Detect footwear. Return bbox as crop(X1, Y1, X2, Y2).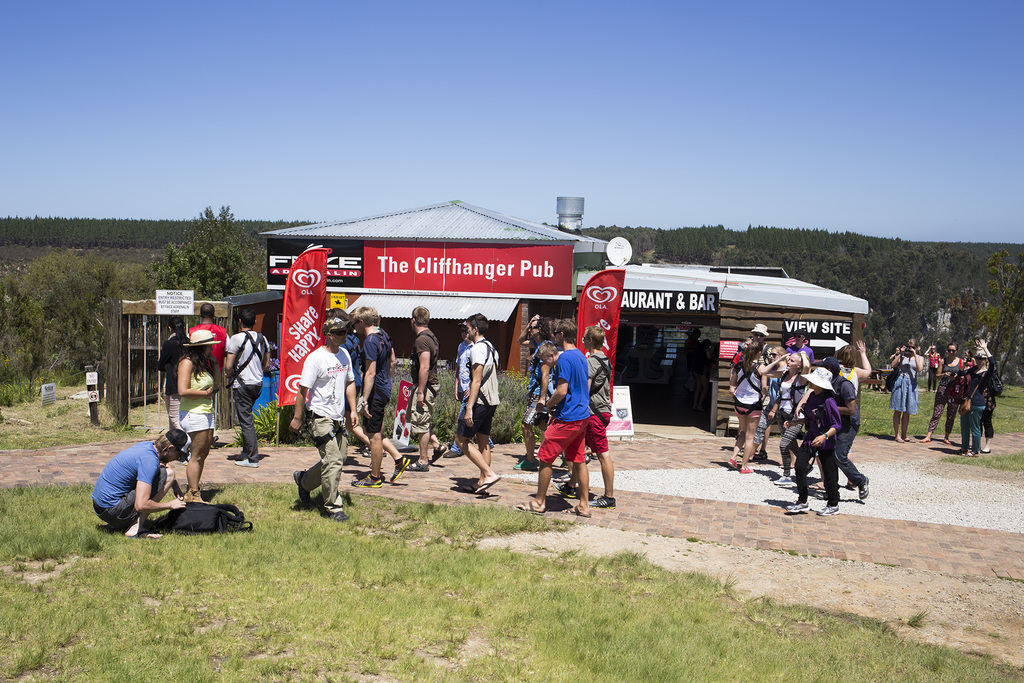
crop(941, 436, 955, 446).
